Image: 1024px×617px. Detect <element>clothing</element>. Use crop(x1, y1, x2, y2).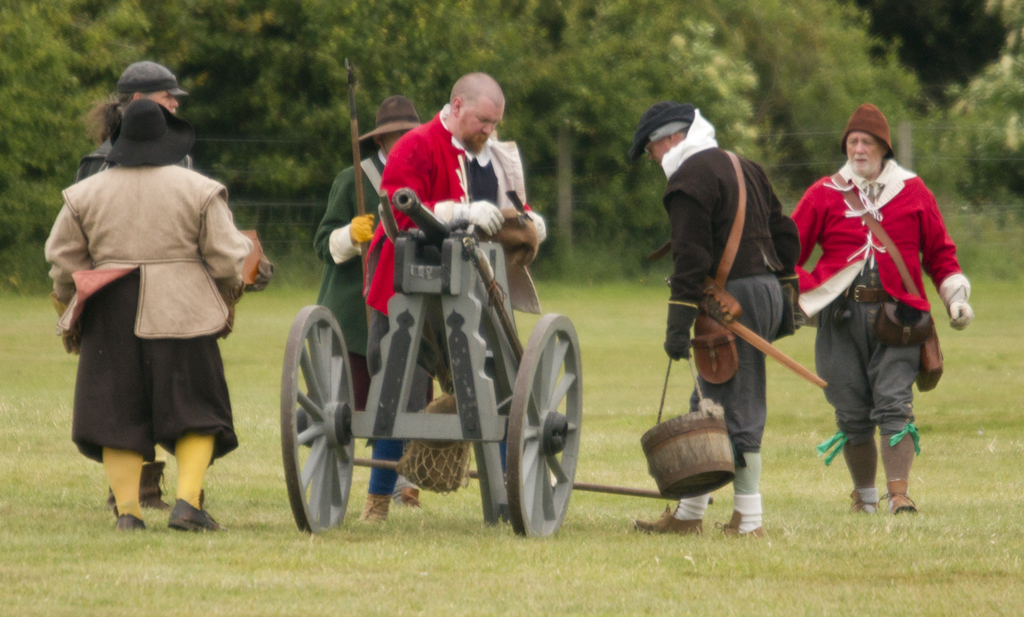
crop(78, 130, 196, 184).
